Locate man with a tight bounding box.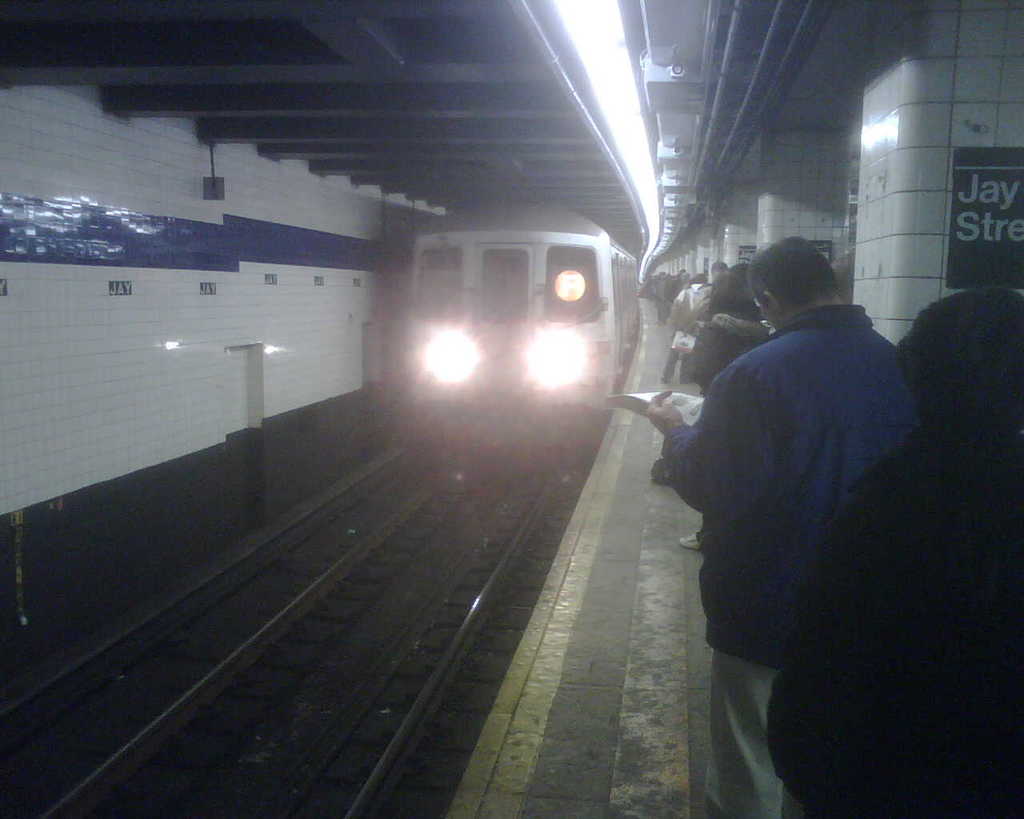
bbox(660, 222, 931, 772).
